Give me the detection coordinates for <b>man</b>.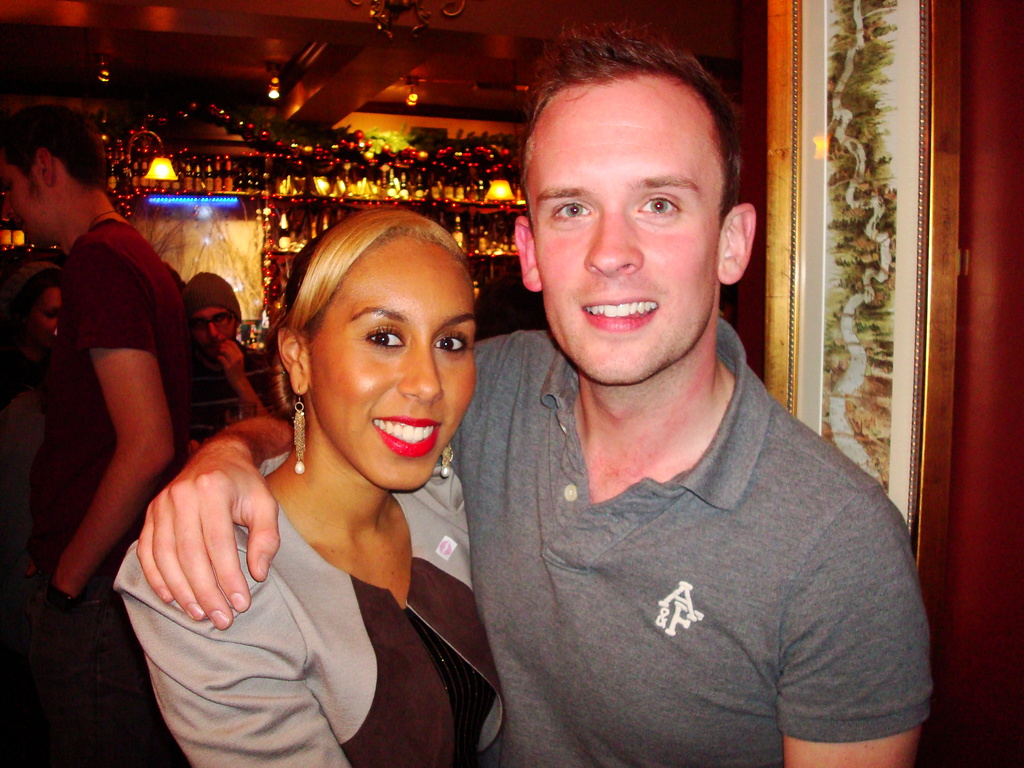
left=445, top=47, right=934, bottom=741.
